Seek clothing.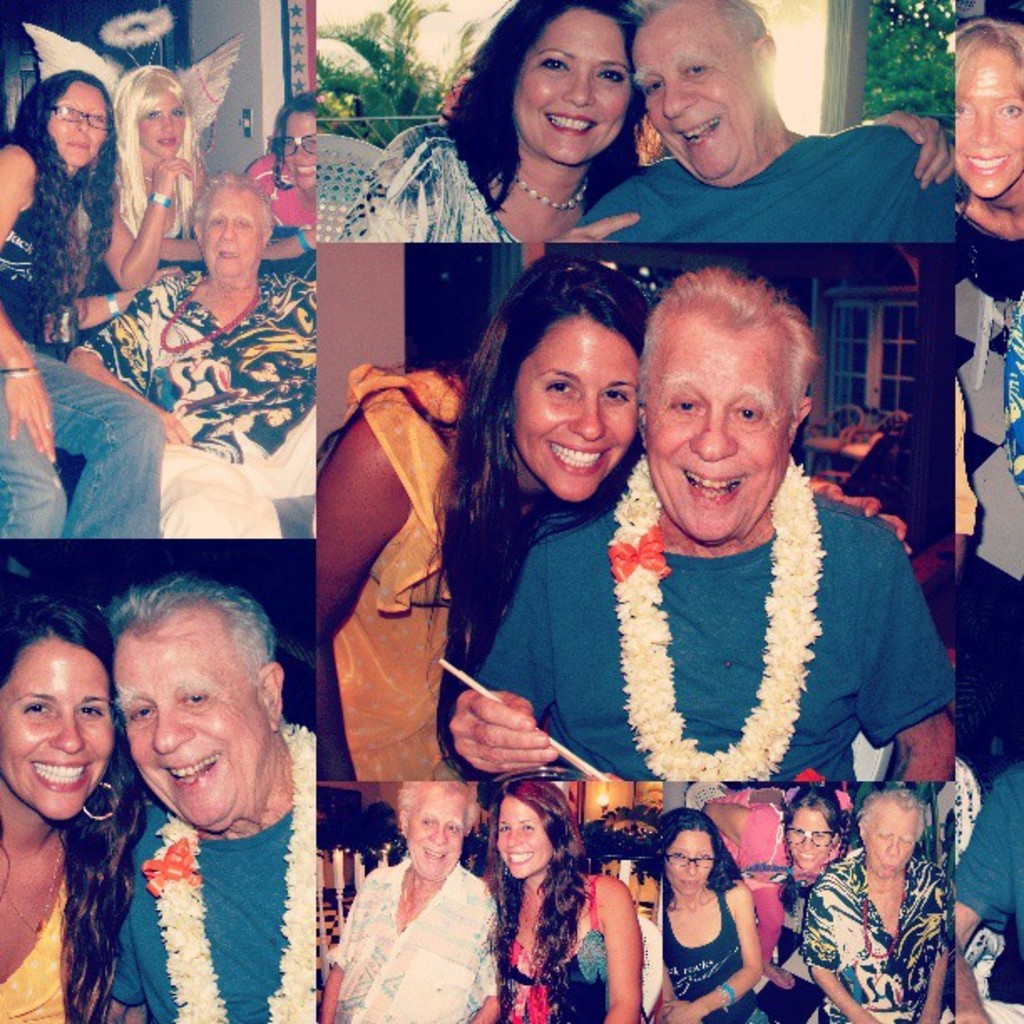
(574, 122, 954, 251).
